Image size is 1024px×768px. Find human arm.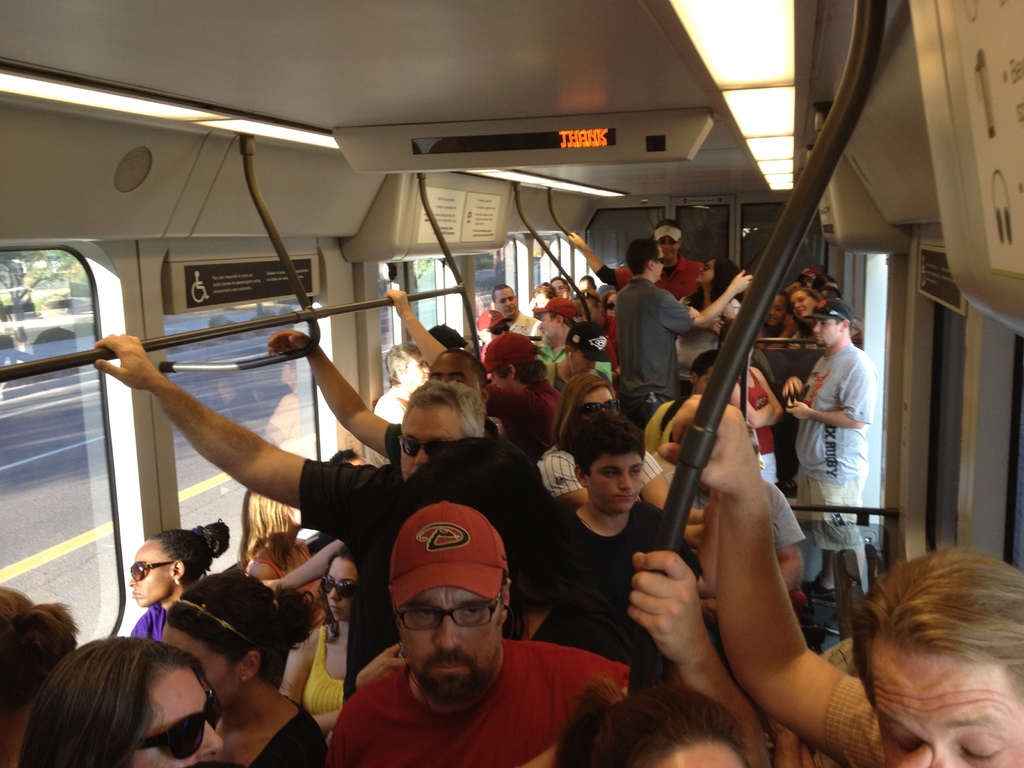
region(253, 514, 387, 595).
